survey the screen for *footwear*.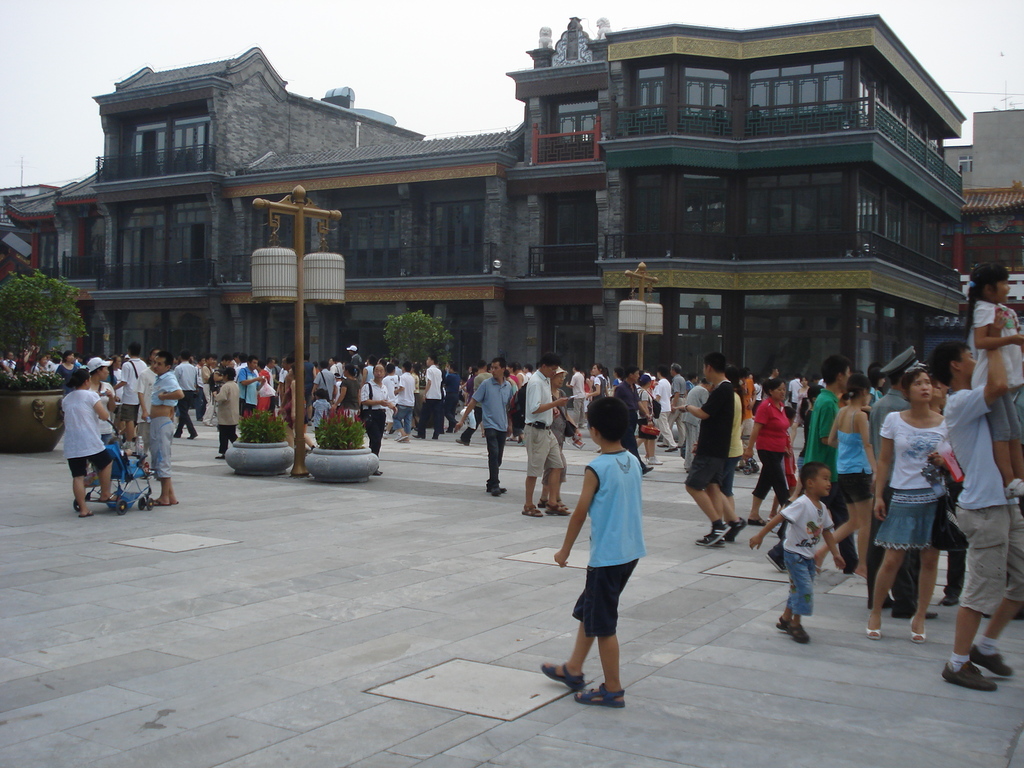
Survey found: <region>373, 468, 383, 476</region>.
